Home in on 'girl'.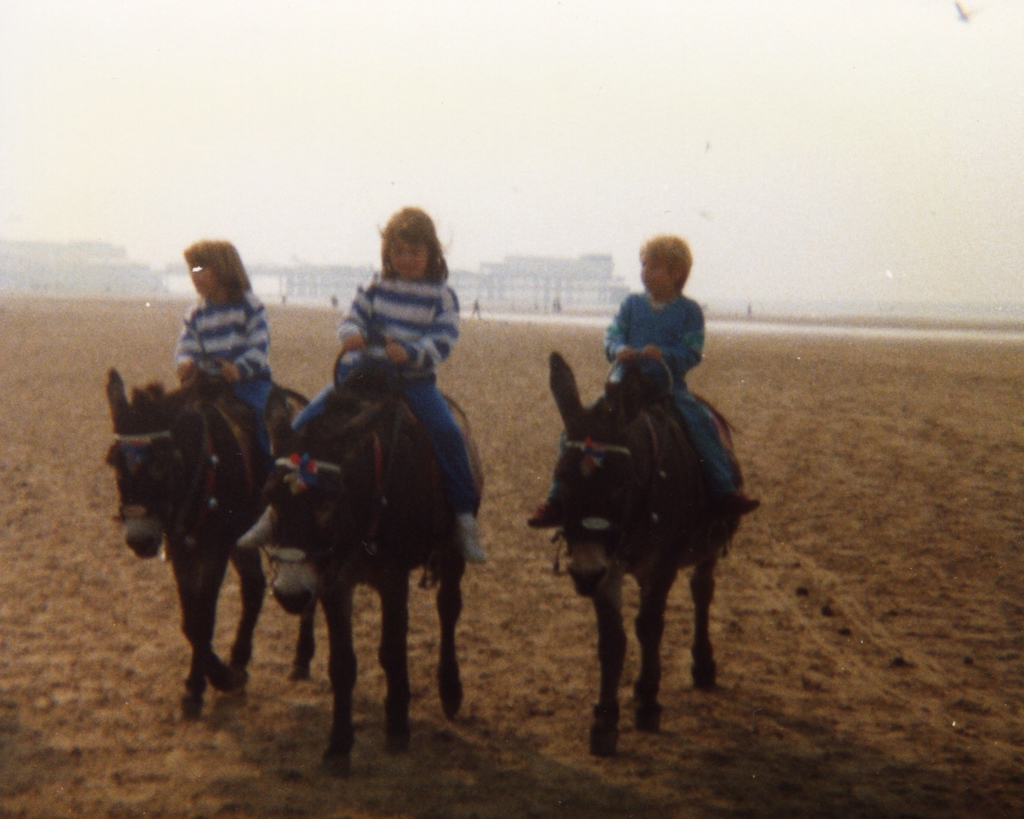
Homed in at pyautogui.locateOnScreen(234, 205, 488, 566).
